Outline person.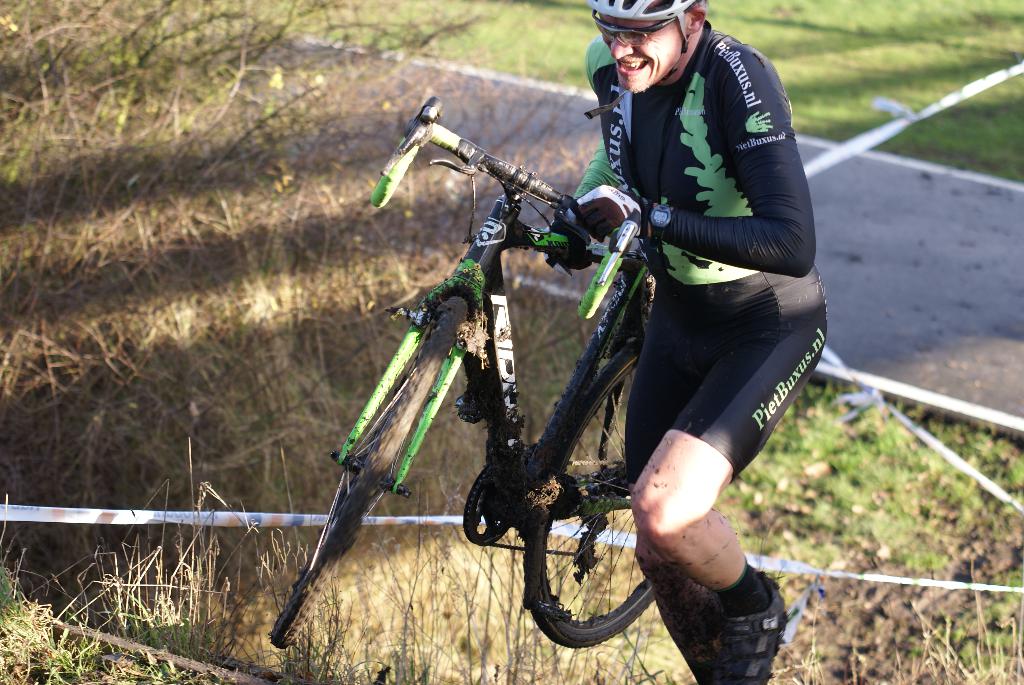
Outline: x1=529 y1=0 x2=833 y2=684.
